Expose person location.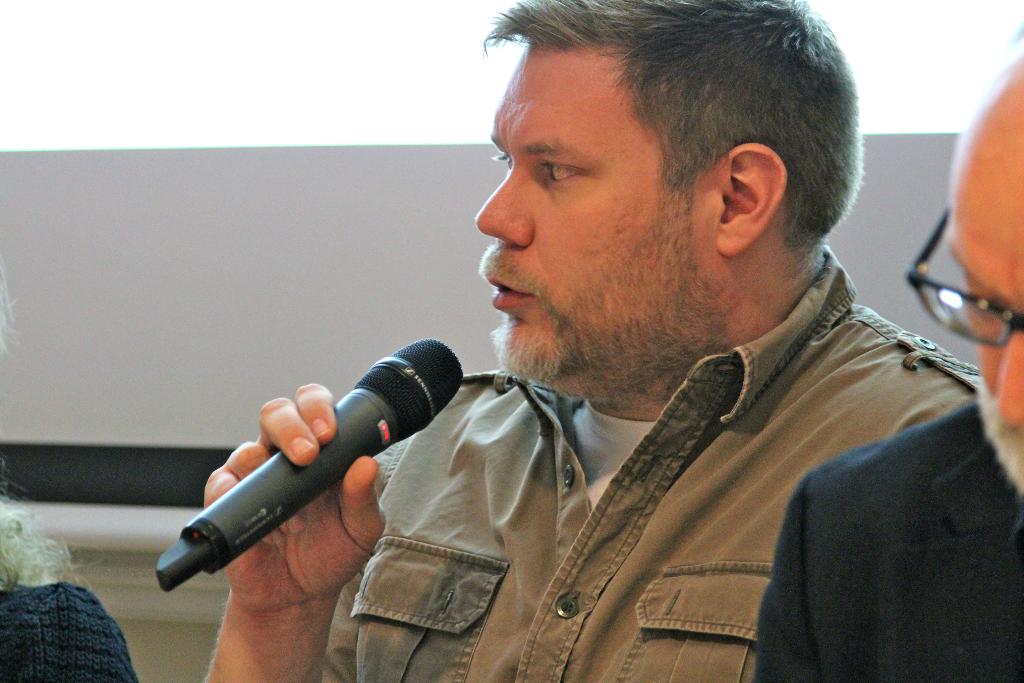
Exposed at box=[0, 275, 138, 682].
